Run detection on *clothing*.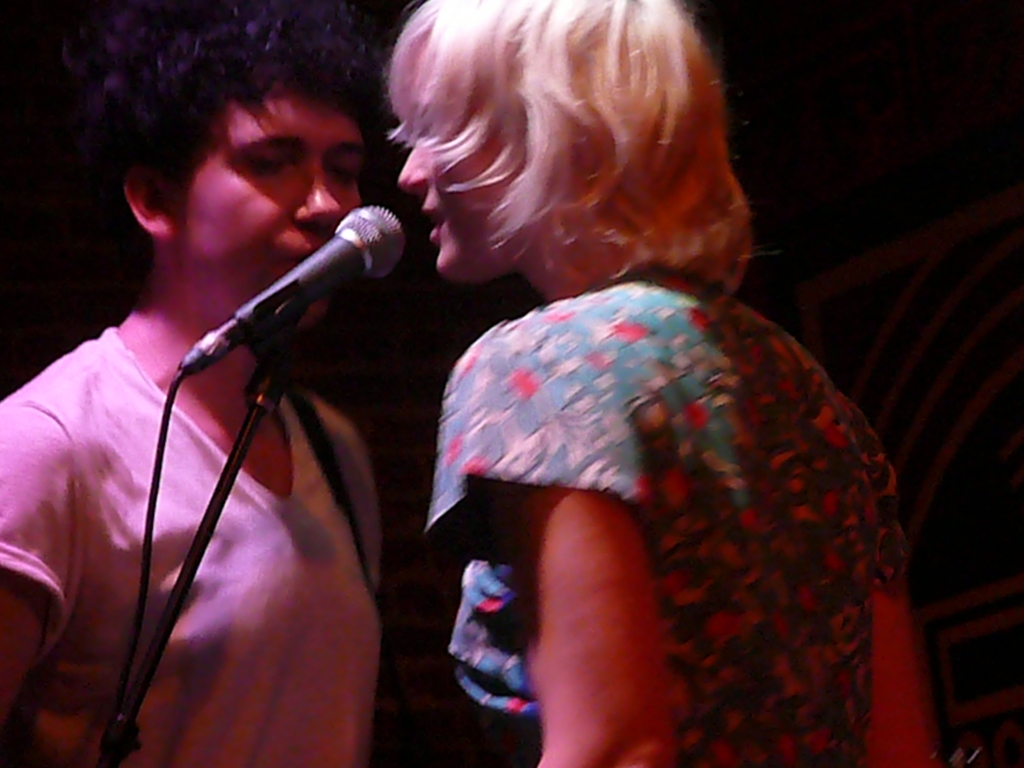
Result: box=[1, 322, 377, 767].
